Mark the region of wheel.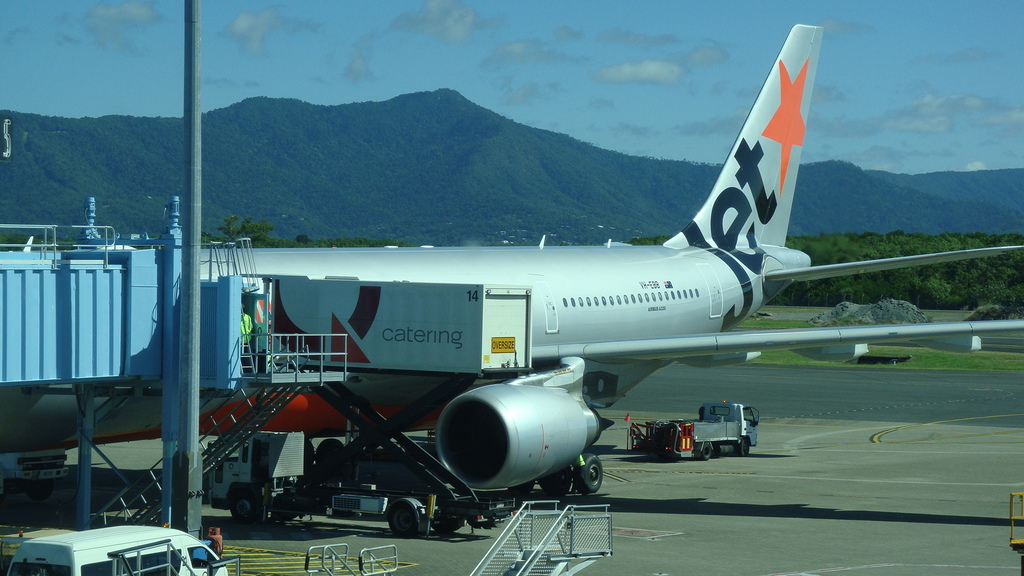
Region: box(24, 481, 54, 499).
